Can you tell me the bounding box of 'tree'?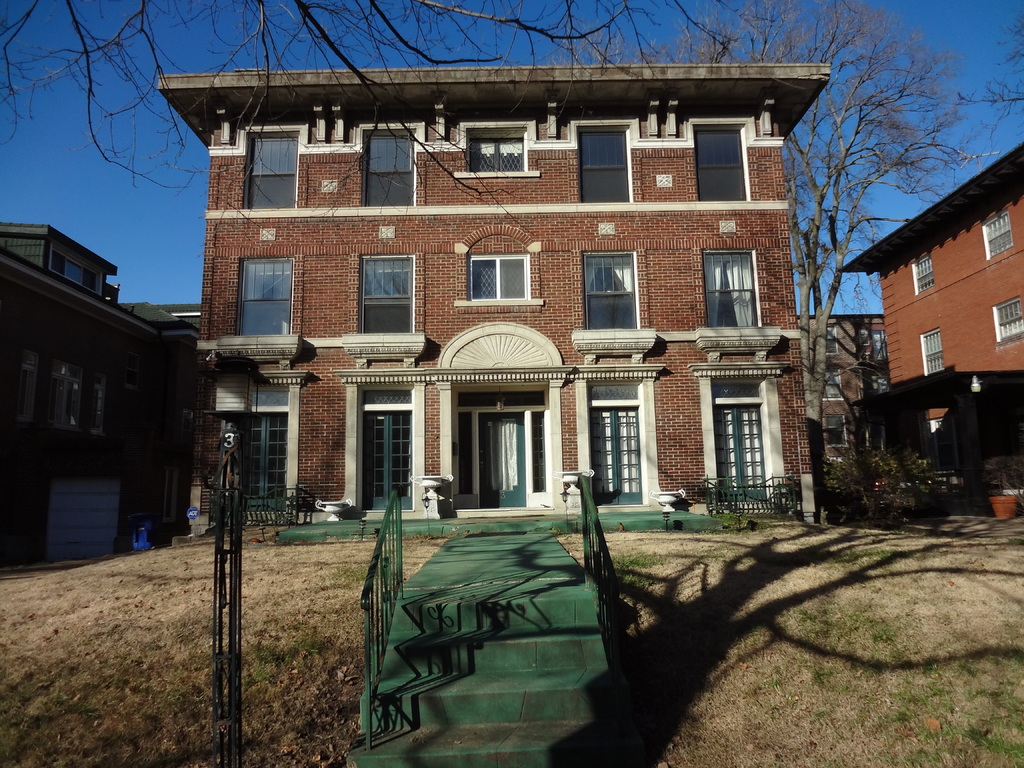
detection(970, 8, 1018, 143).
